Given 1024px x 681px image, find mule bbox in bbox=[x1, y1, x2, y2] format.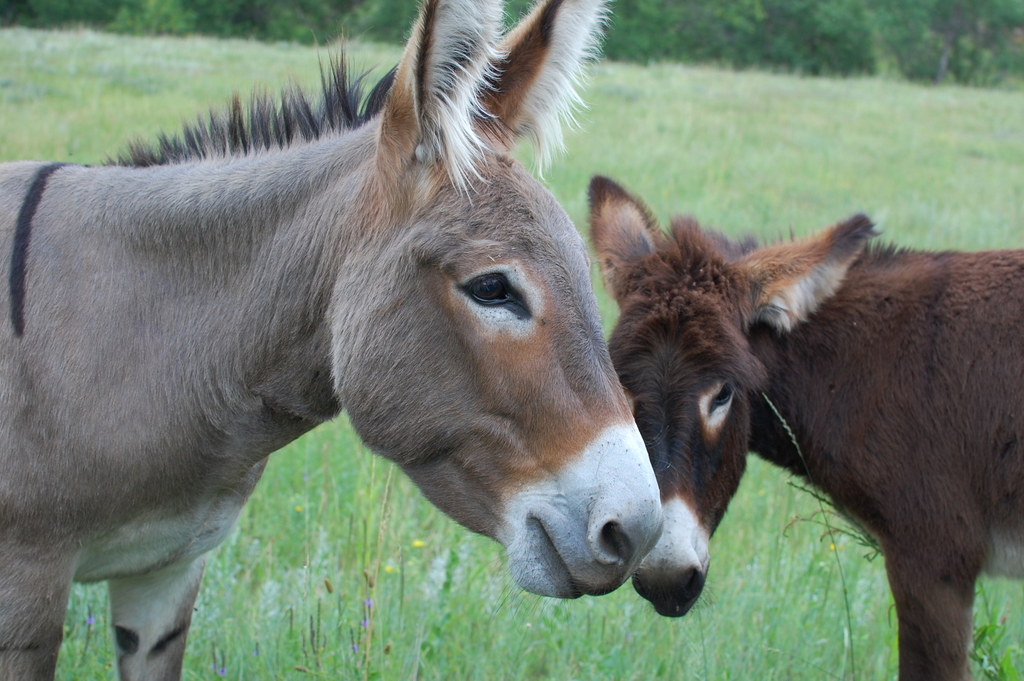
bbox=[0, 0, 668, 680].
